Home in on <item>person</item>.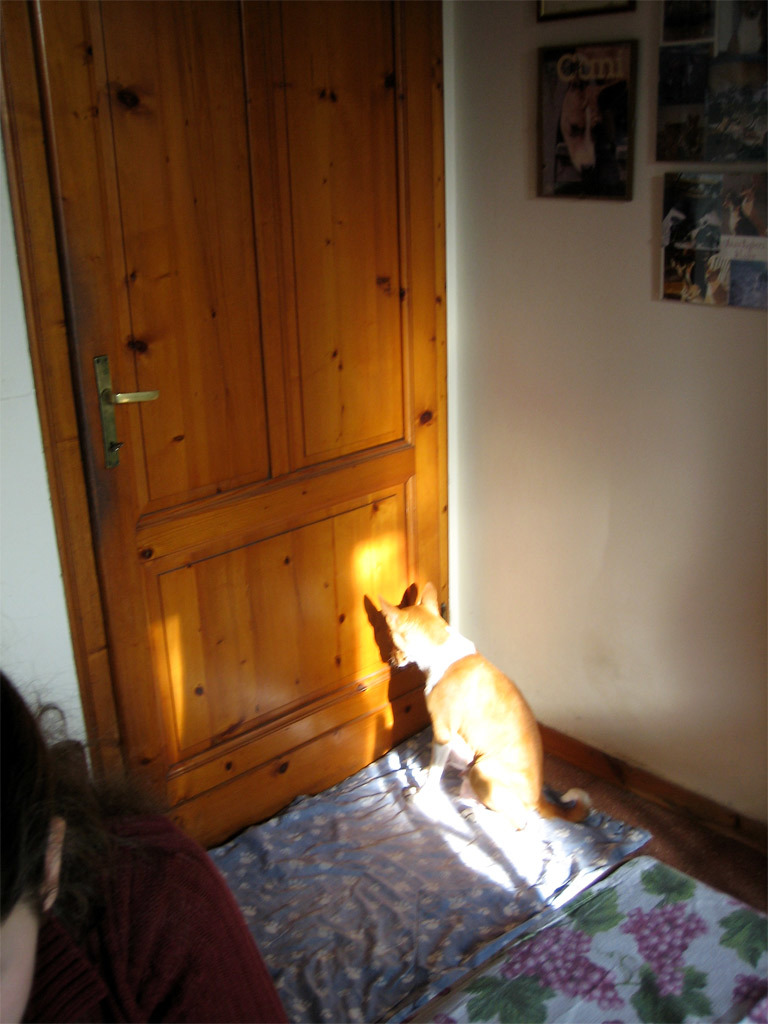
Homed in at select_region(0, 665, 293, 1023).
